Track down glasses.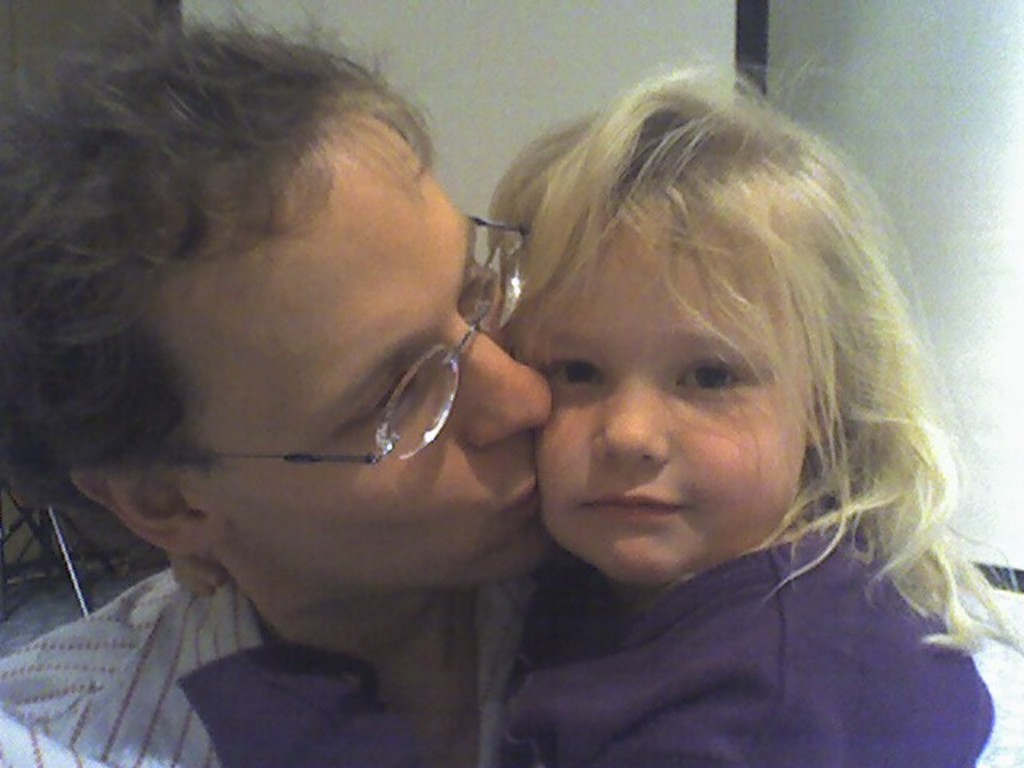
Tracked to box(141, 205, 533, 467).
